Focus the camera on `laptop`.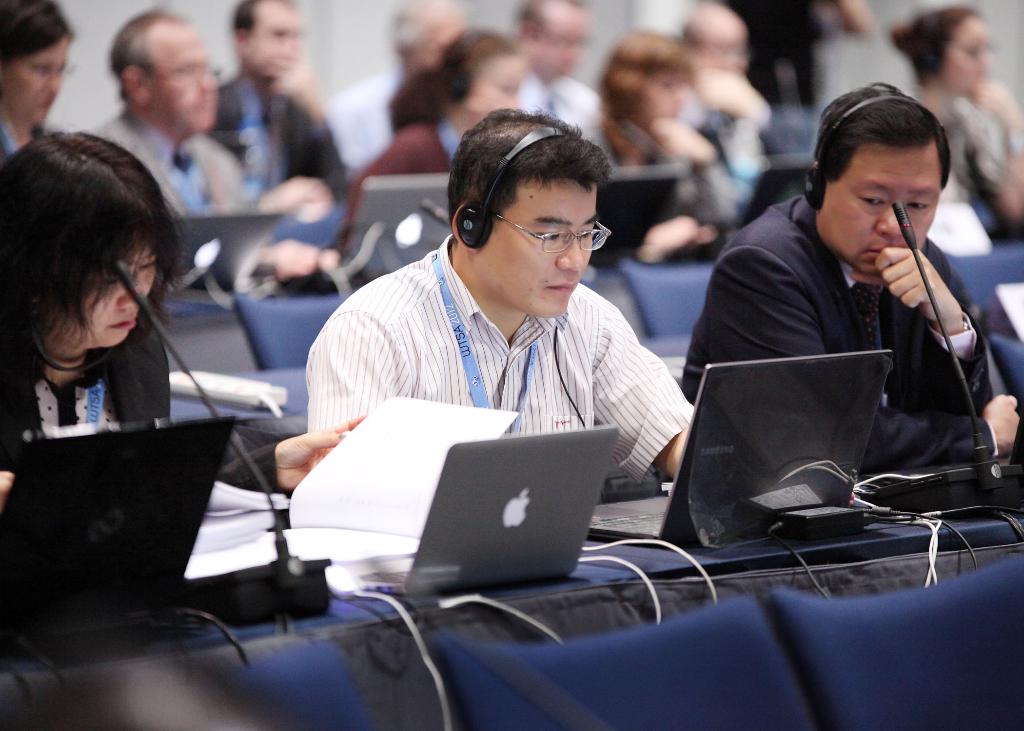
Focus region: select_region(0, 417, 236, 657).
